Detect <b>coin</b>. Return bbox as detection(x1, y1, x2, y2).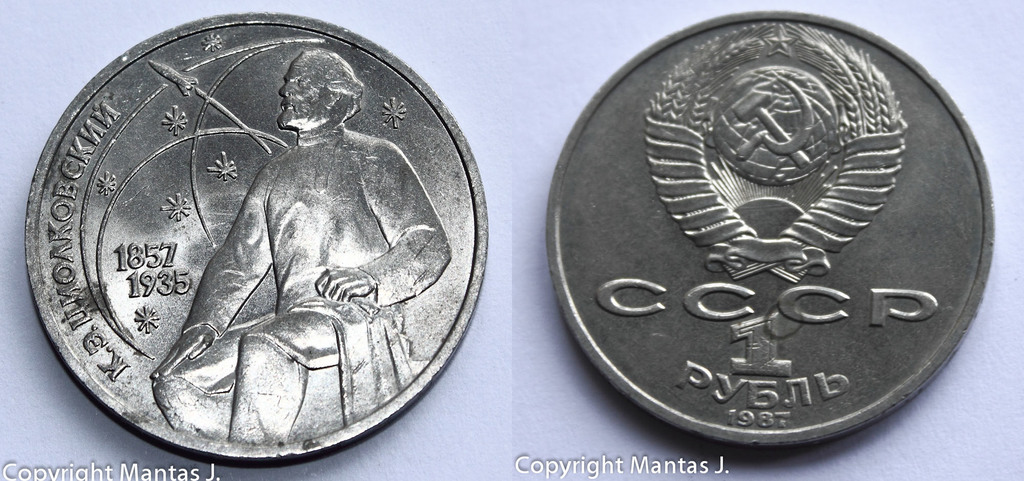
detection(552, 12, 995, 447).
